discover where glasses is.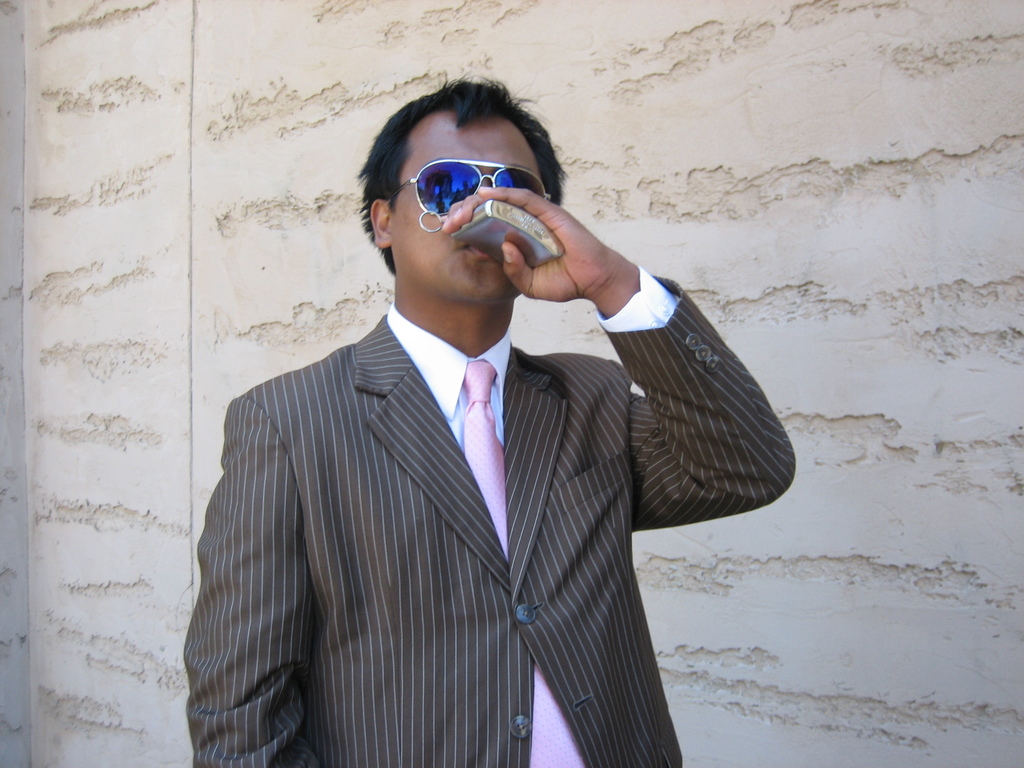
Discovered at left=388, top=157, right=552, bottom=216.
